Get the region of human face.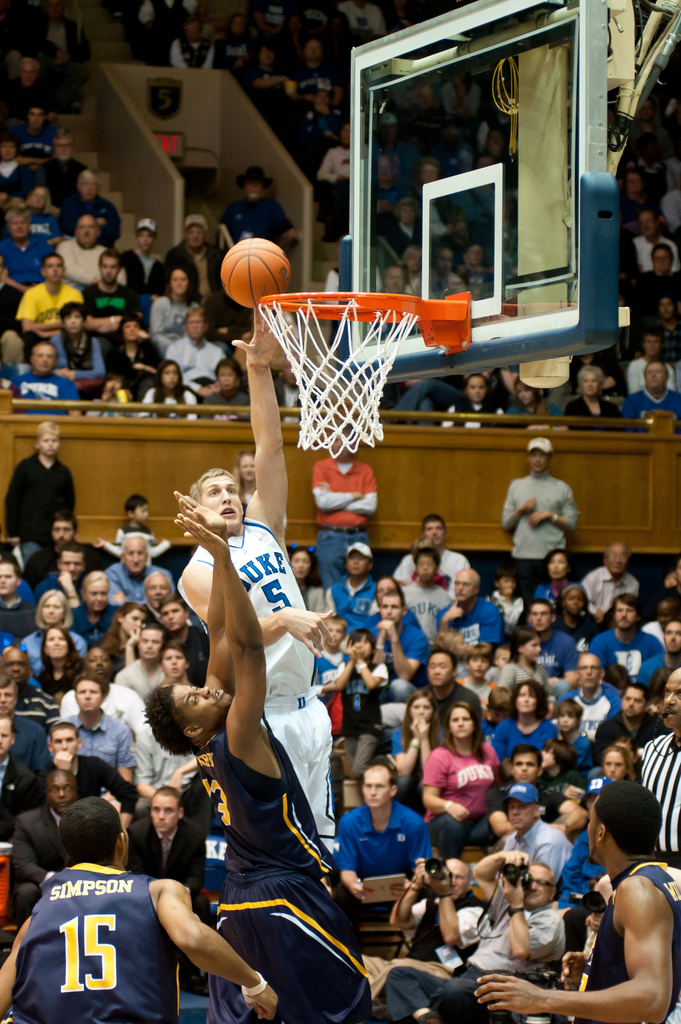
bbox(527, 447, 550, 475).
